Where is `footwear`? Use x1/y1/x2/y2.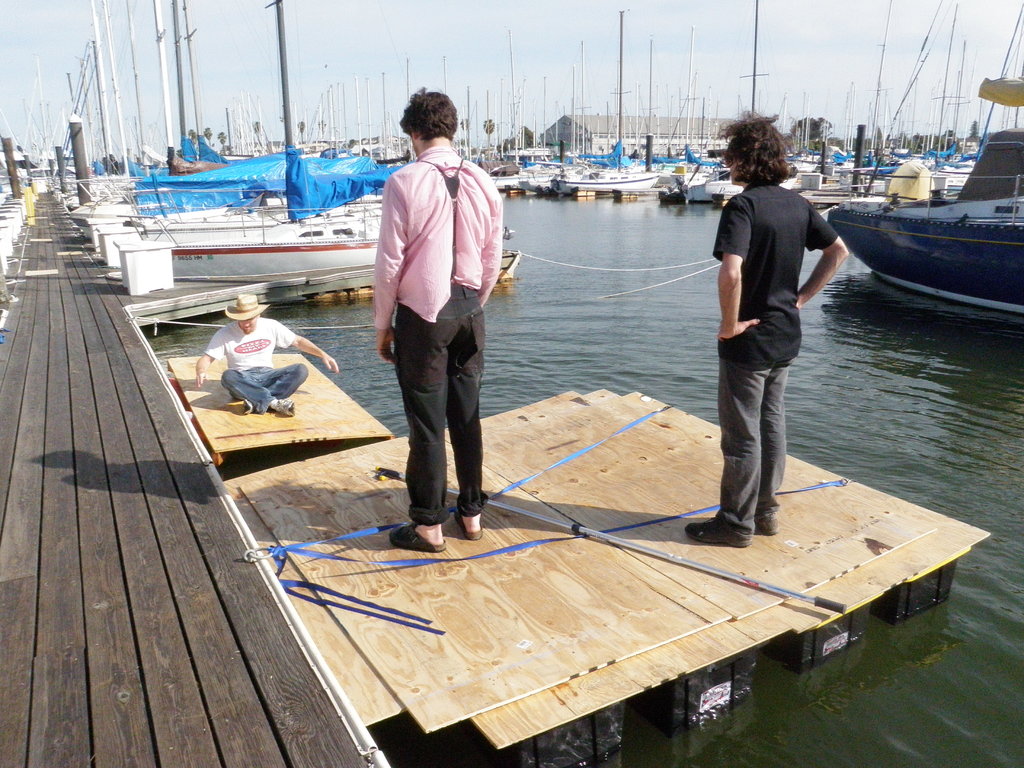
280/392/297/418.
